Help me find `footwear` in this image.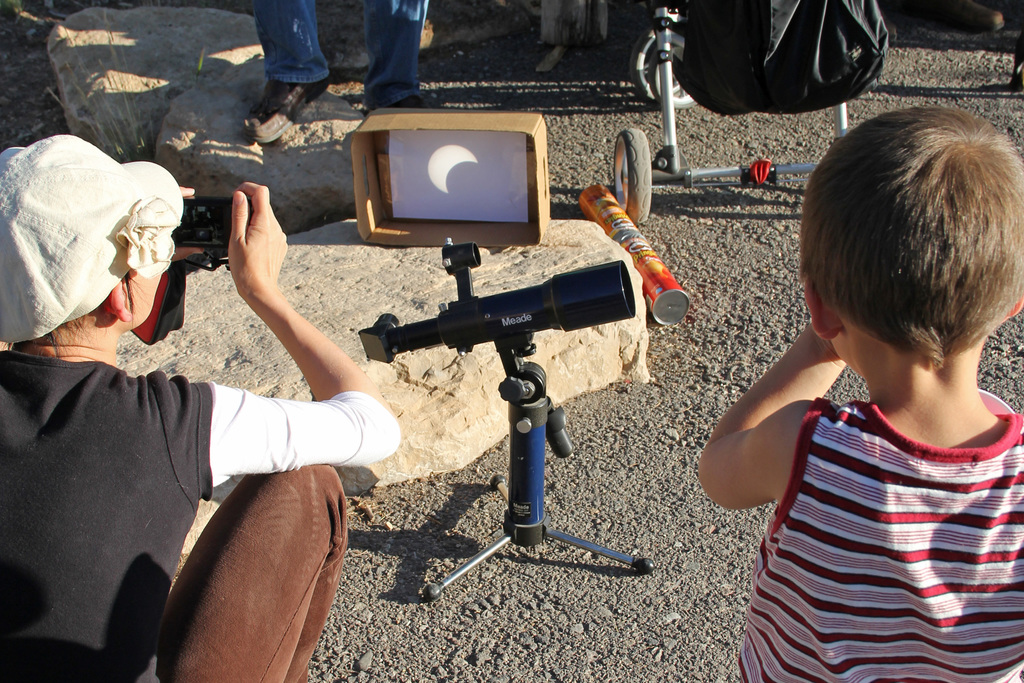
Found it: [239, 73, 330, 142].
